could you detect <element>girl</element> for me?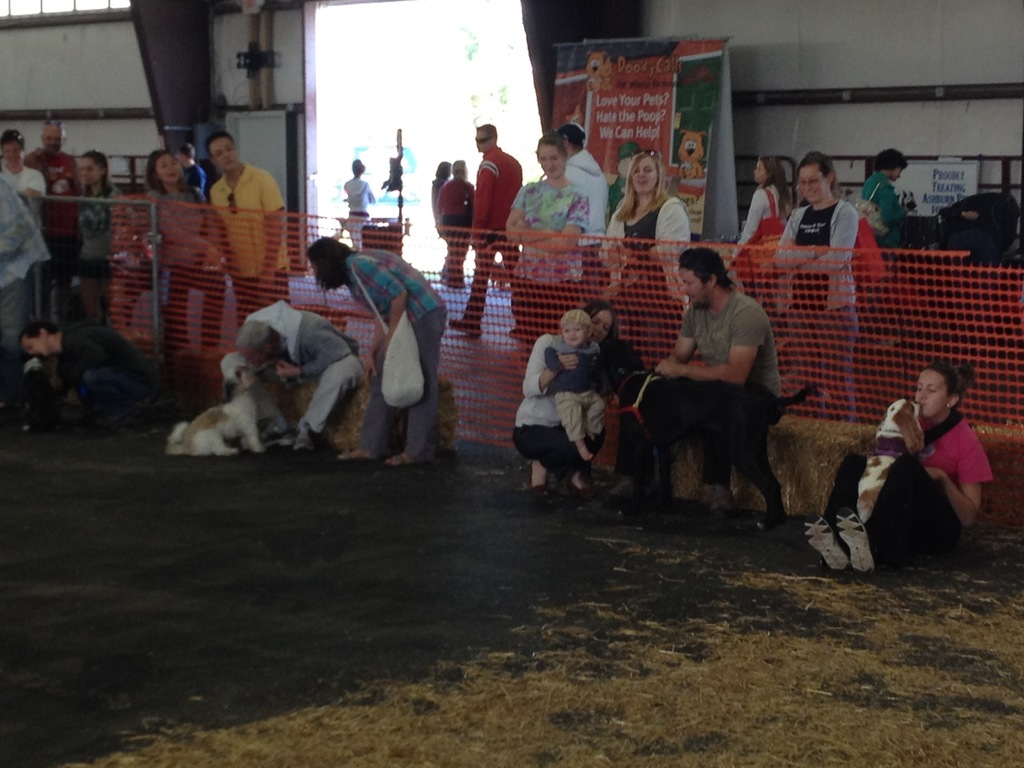
Detection result: bbox(547, 308, 605, 461).
